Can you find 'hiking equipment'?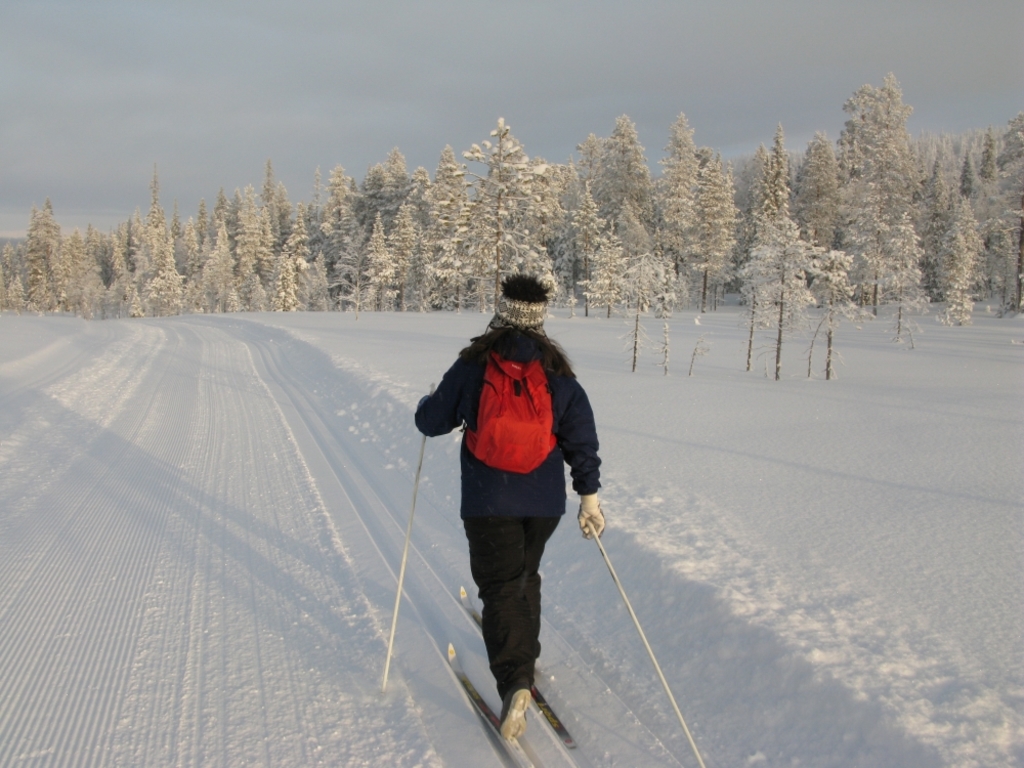
Yes, bounding box: select_region(379, 382, 436, 693).
